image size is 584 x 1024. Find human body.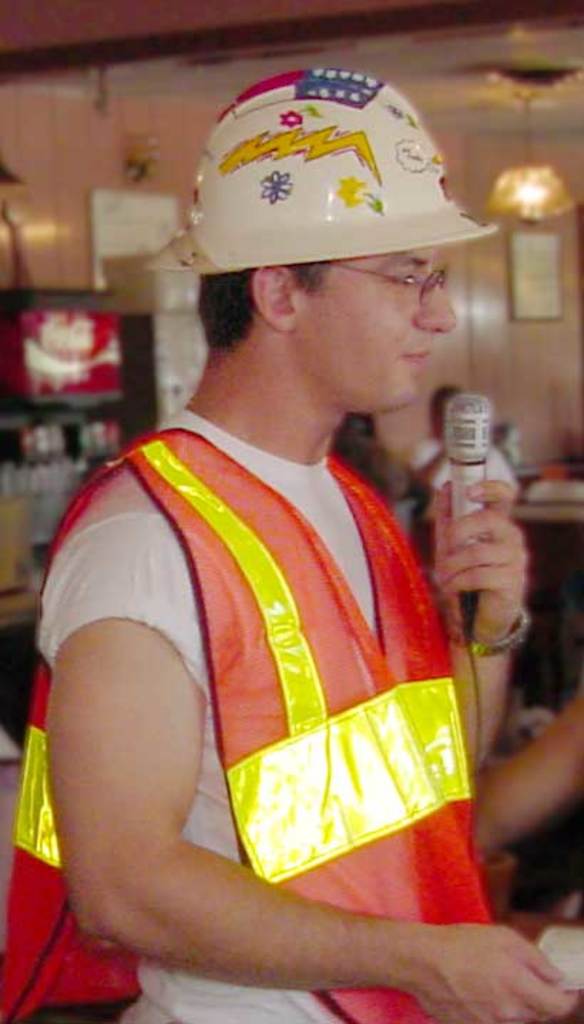
bbox(43, 161, 530, 1011).
